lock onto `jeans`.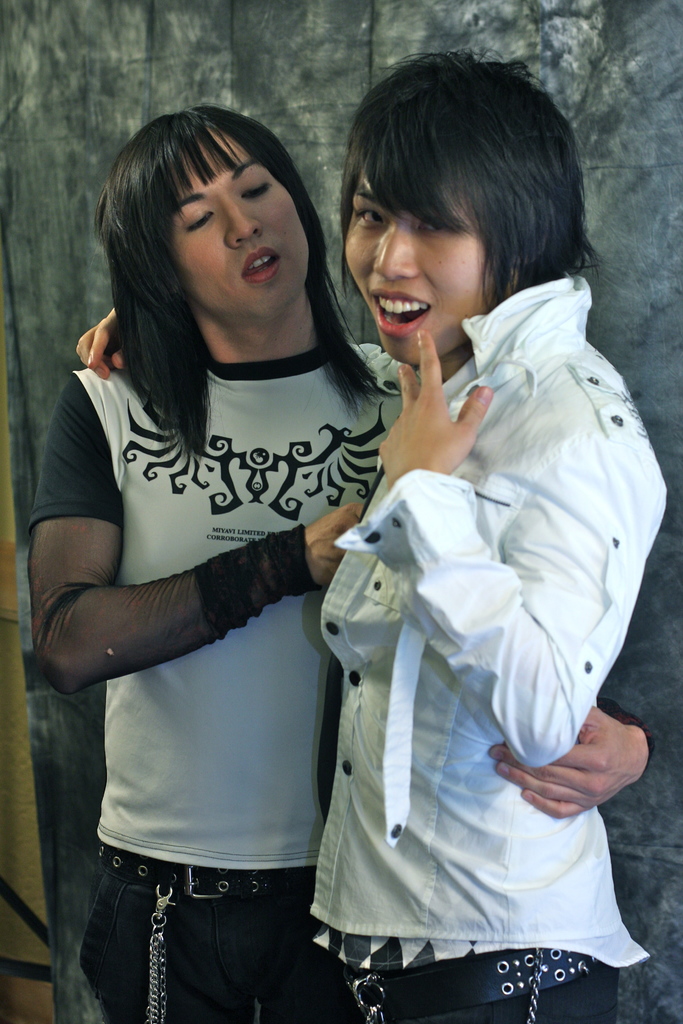
Locked: {"x1": 88, "y1": 860, "x2": 343, "y2": 1018}.
